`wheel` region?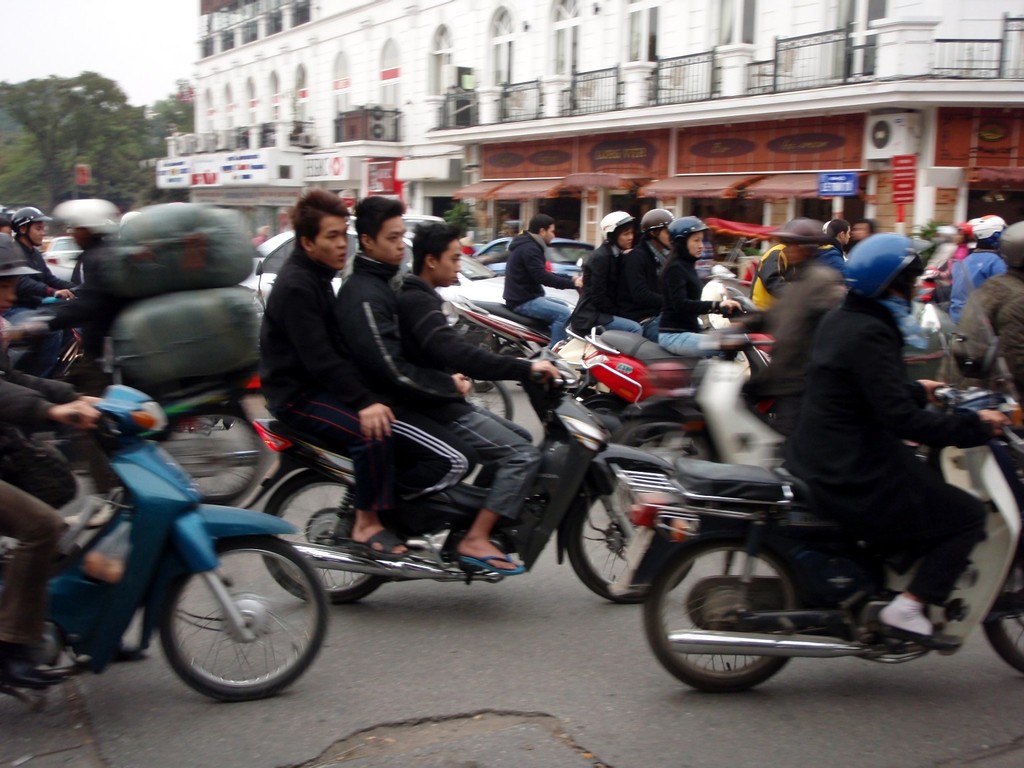
bbox=(987, 549, 1023, 673)
